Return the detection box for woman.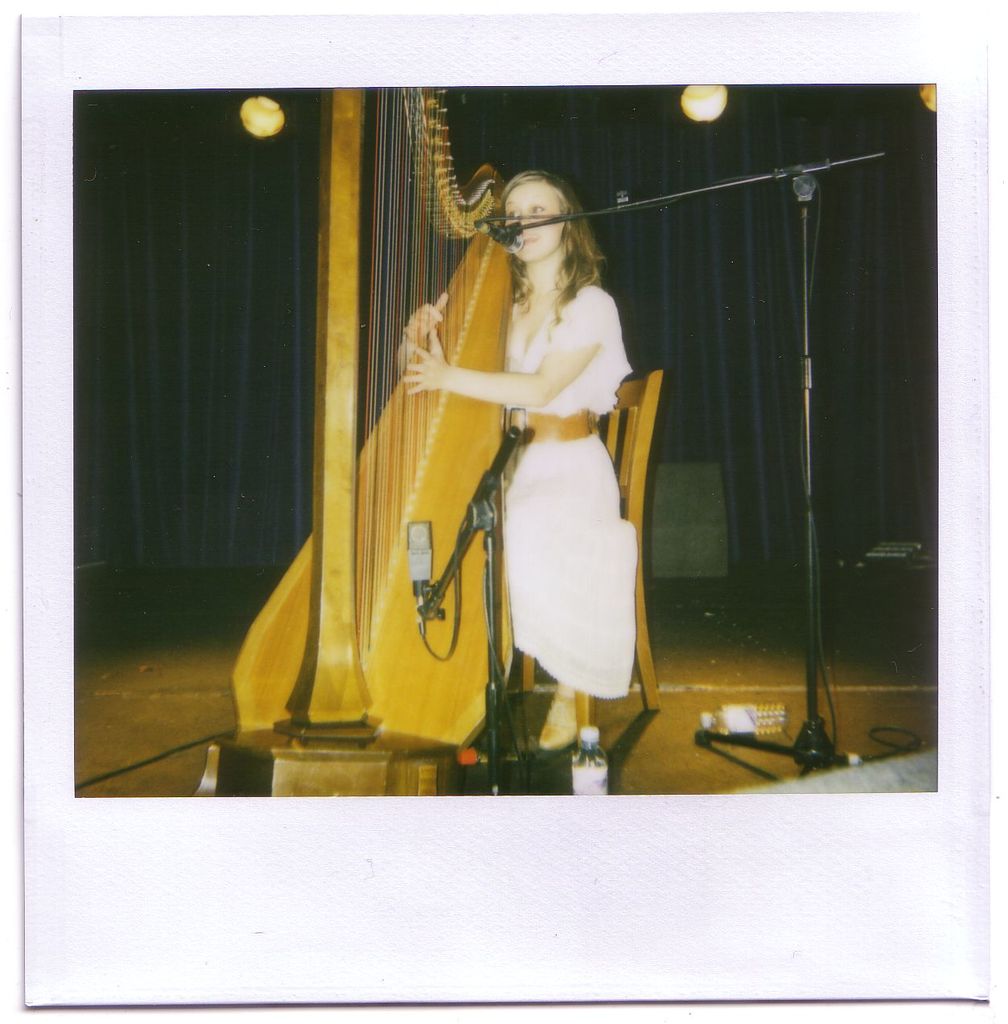
locate(397, 159, 683, 752).
